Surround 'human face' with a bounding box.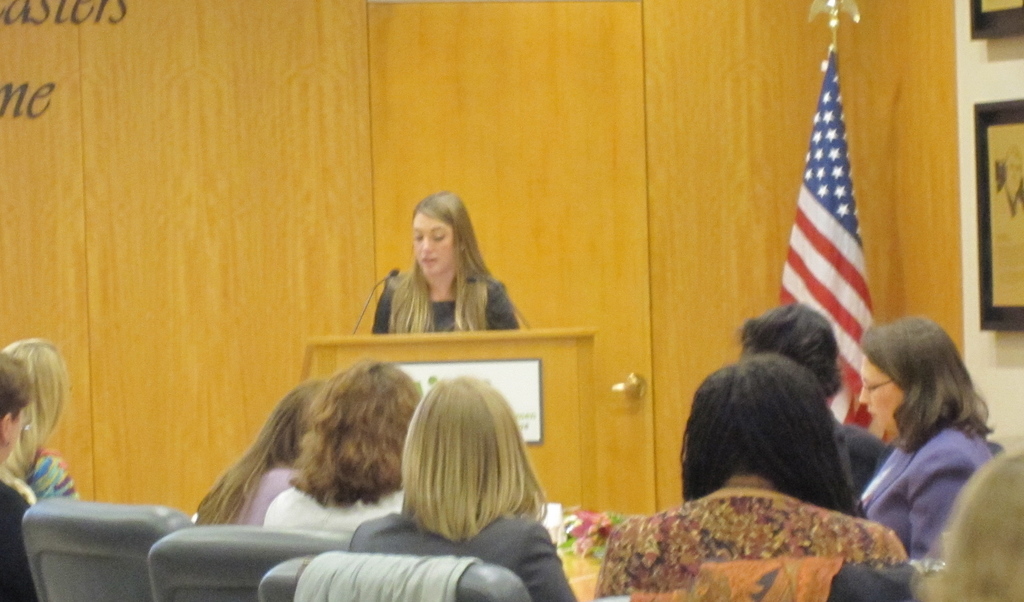
box=[405, 204, 453, 272].
